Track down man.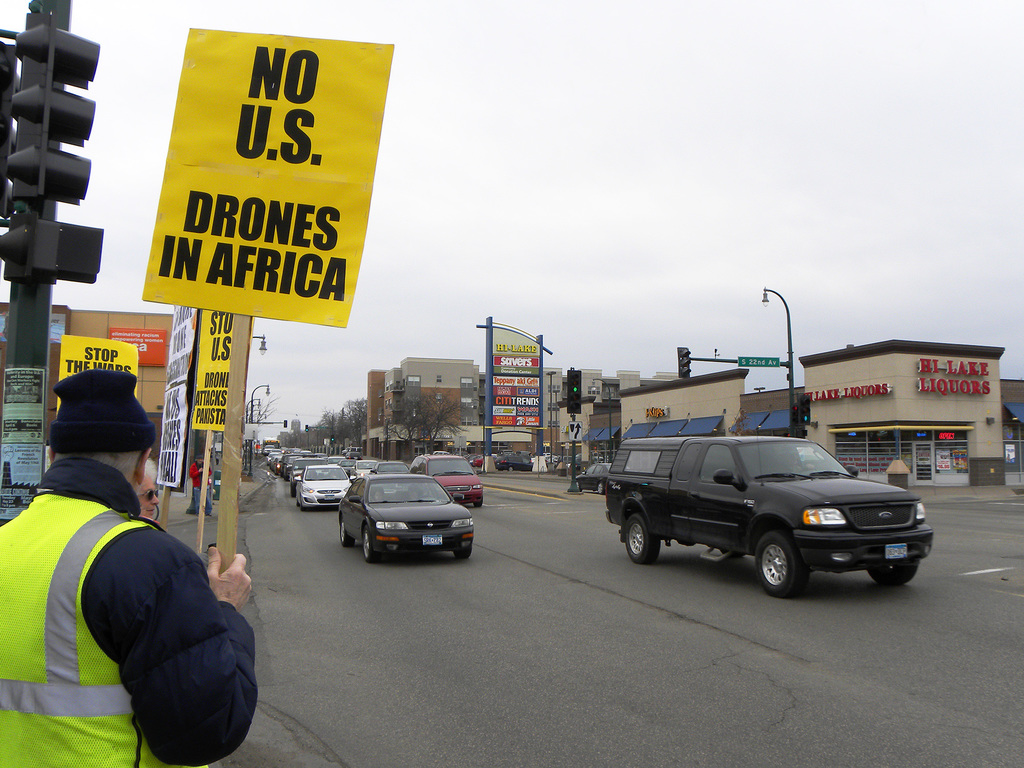
Tracked to region(188, 450, 216, 519).
